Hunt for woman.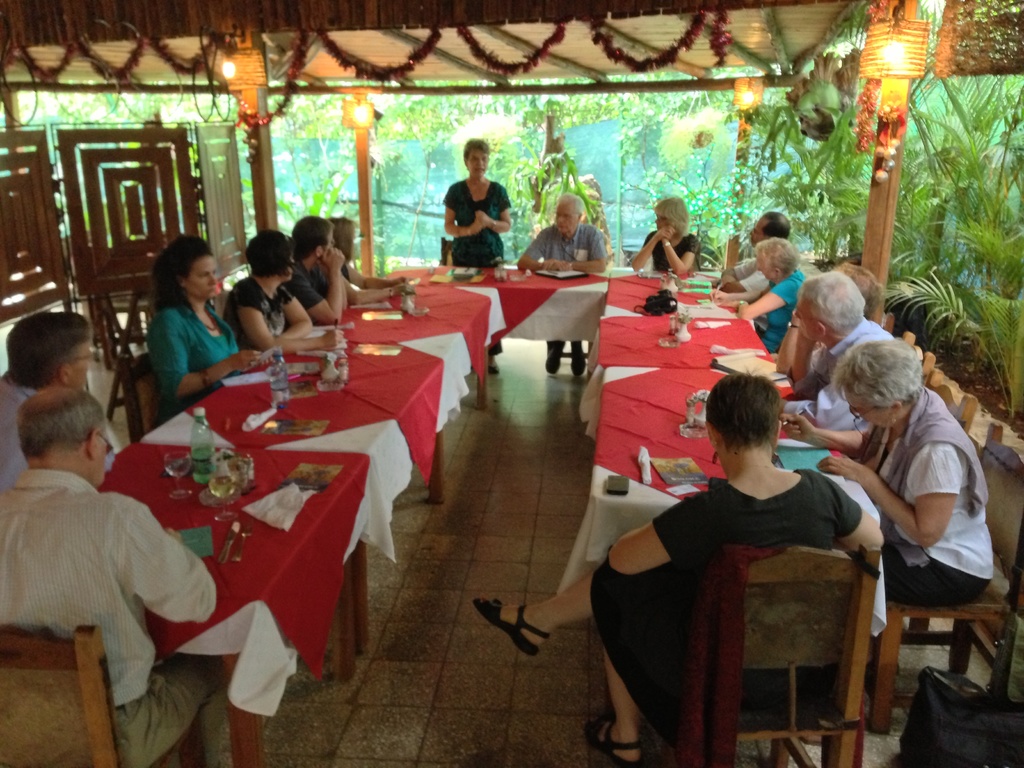
Hunted down at (778, 257, 876, 372).
